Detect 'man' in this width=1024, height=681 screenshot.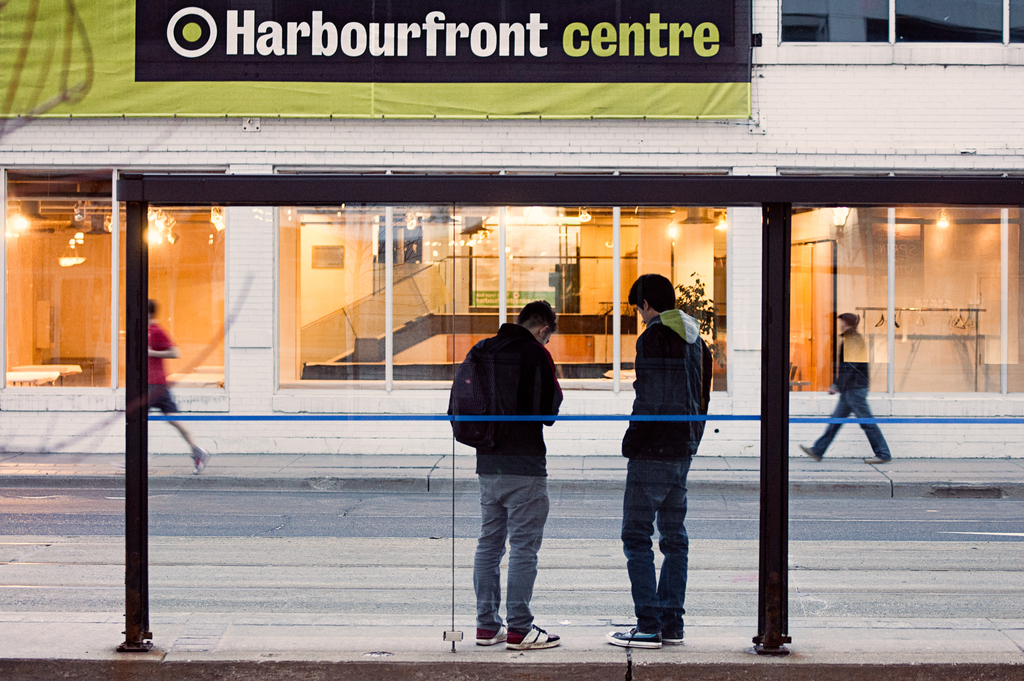
Detection: <box>147,297,214,477</box>.
